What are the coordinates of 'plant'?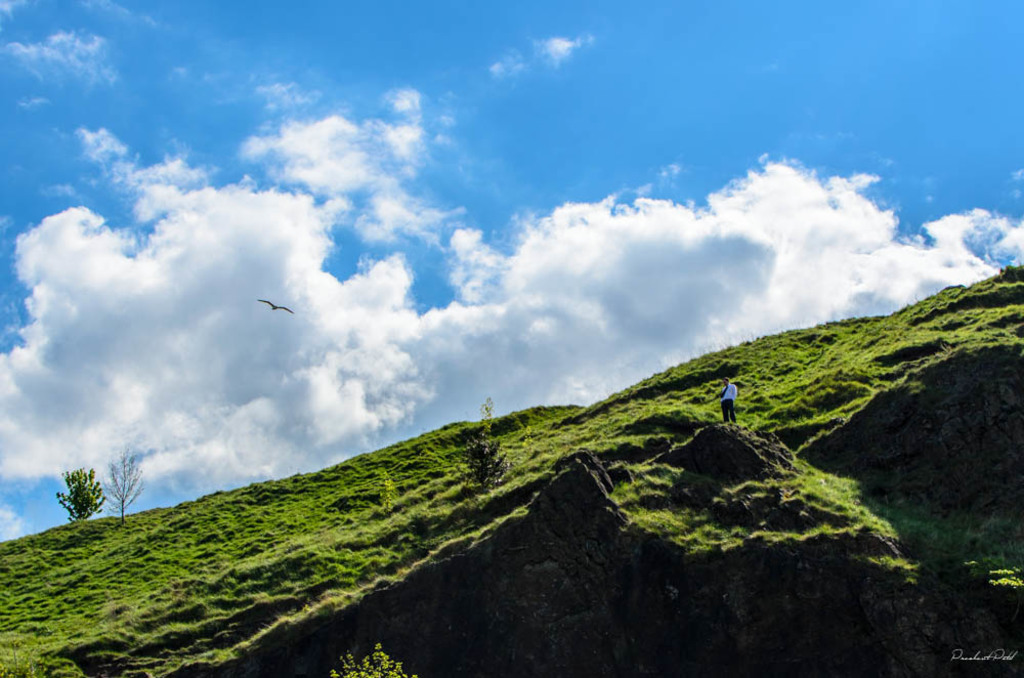
{"left": 49, "top": 442, "right": 111, "bottom": 528}.
